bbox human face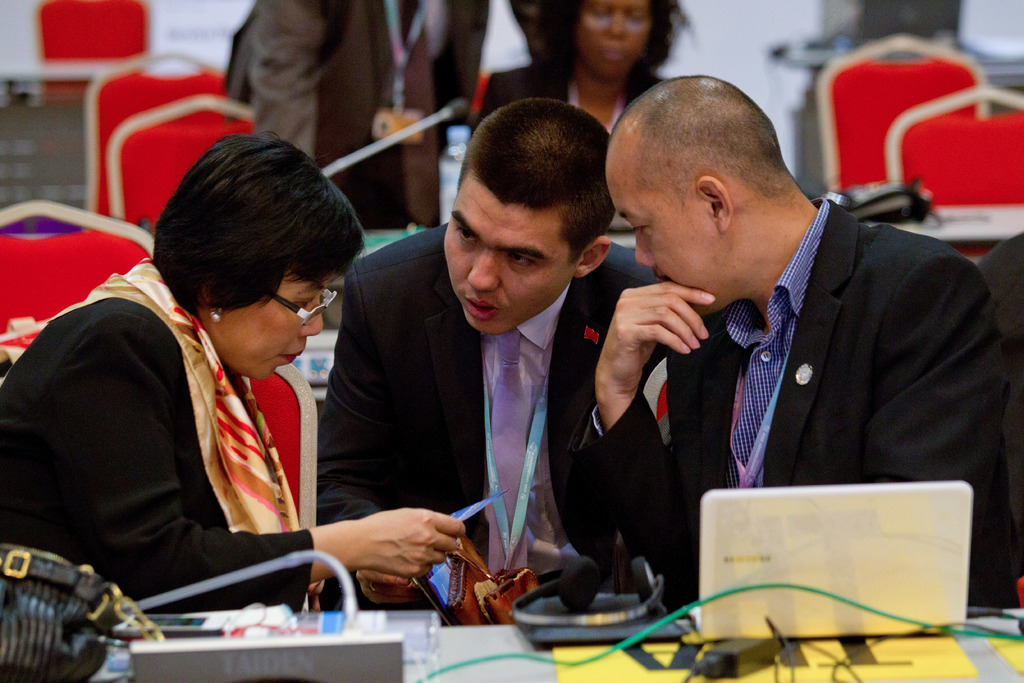
detection(604, 163, 722, 314)
